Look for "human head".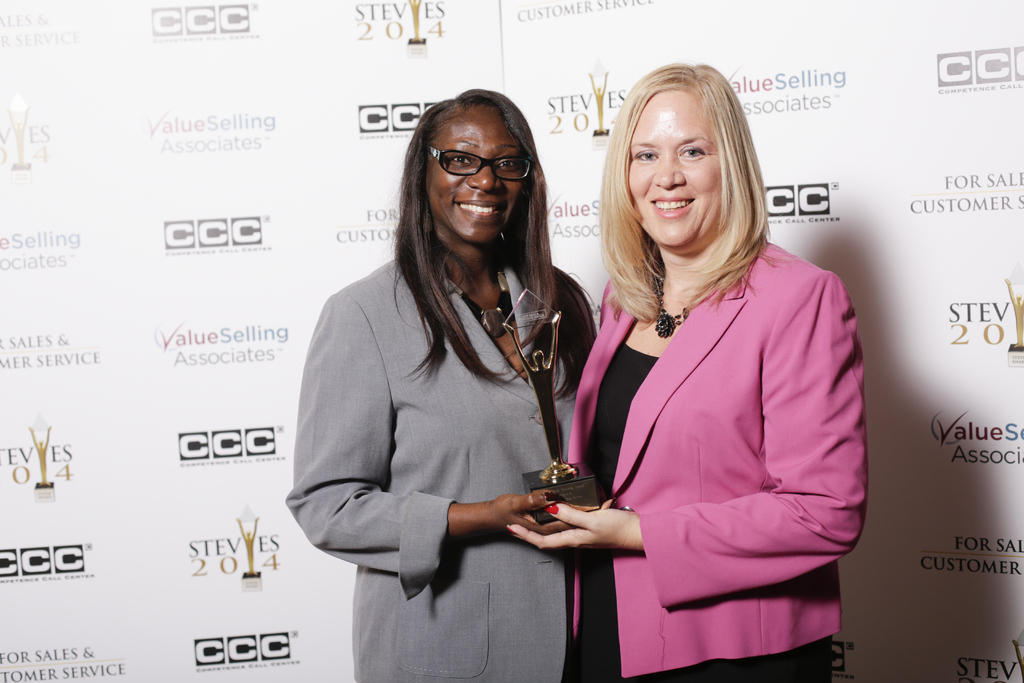
Found: {"left": 612, "top": 60, "right": 757, "bottom": 238}.
